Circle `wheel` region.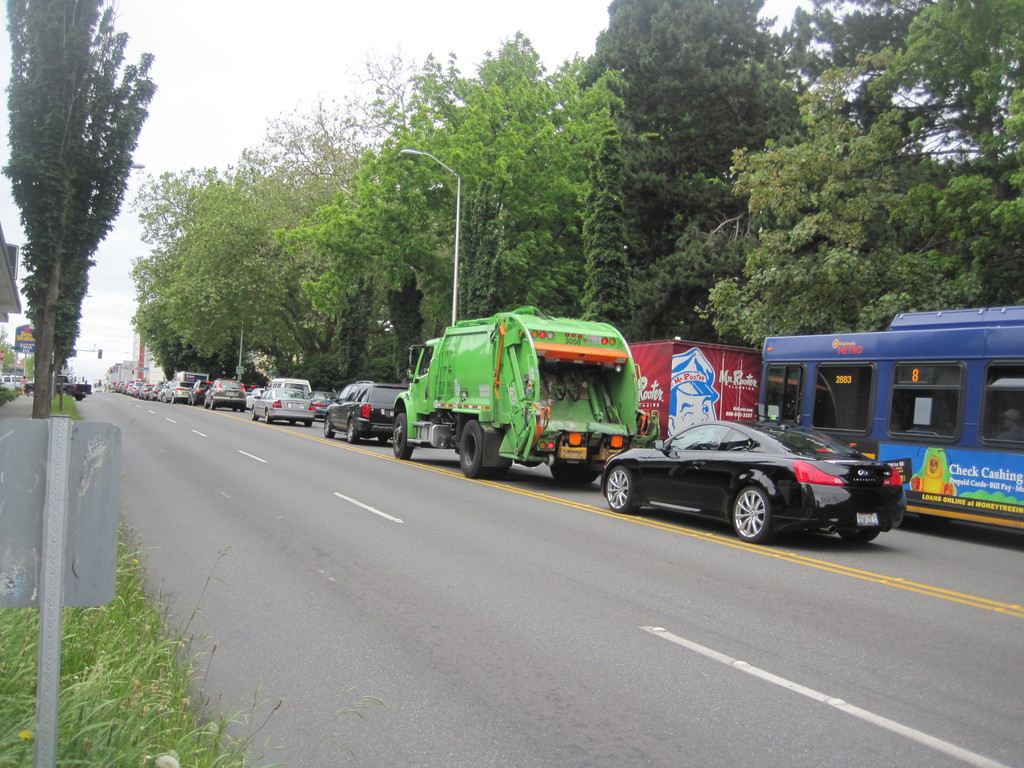
Region: {"x1": 726, "y1": 483, "x2": 802, "y2": 552}.
